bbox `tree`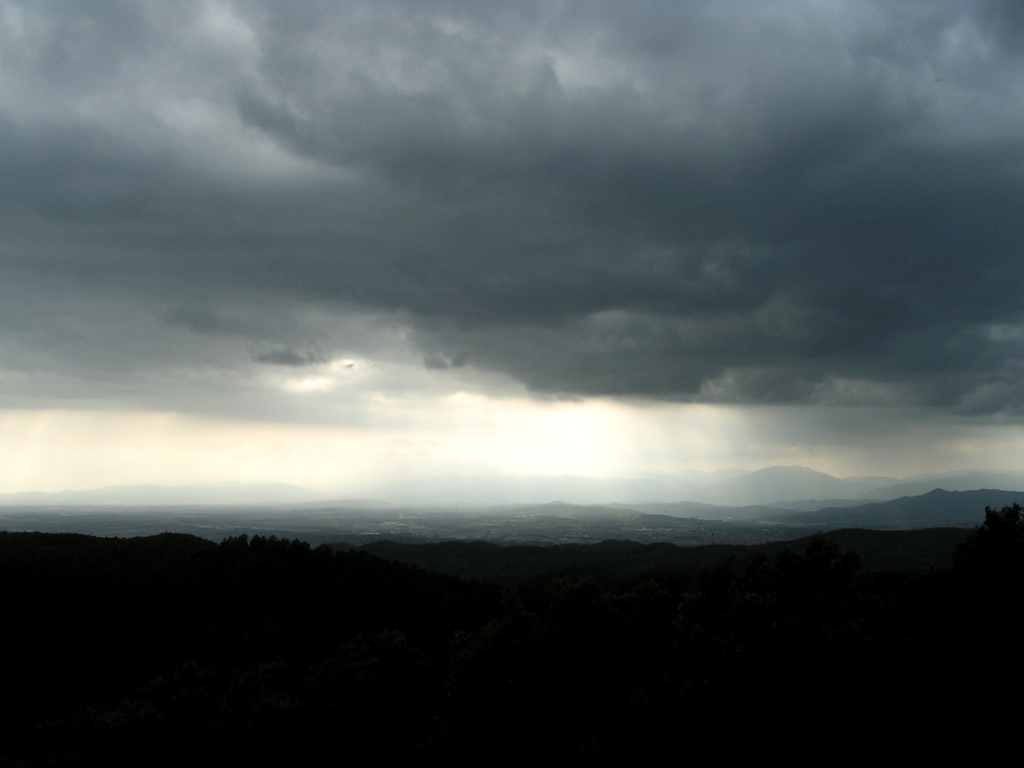
box(977, 502, 1023, 548)
